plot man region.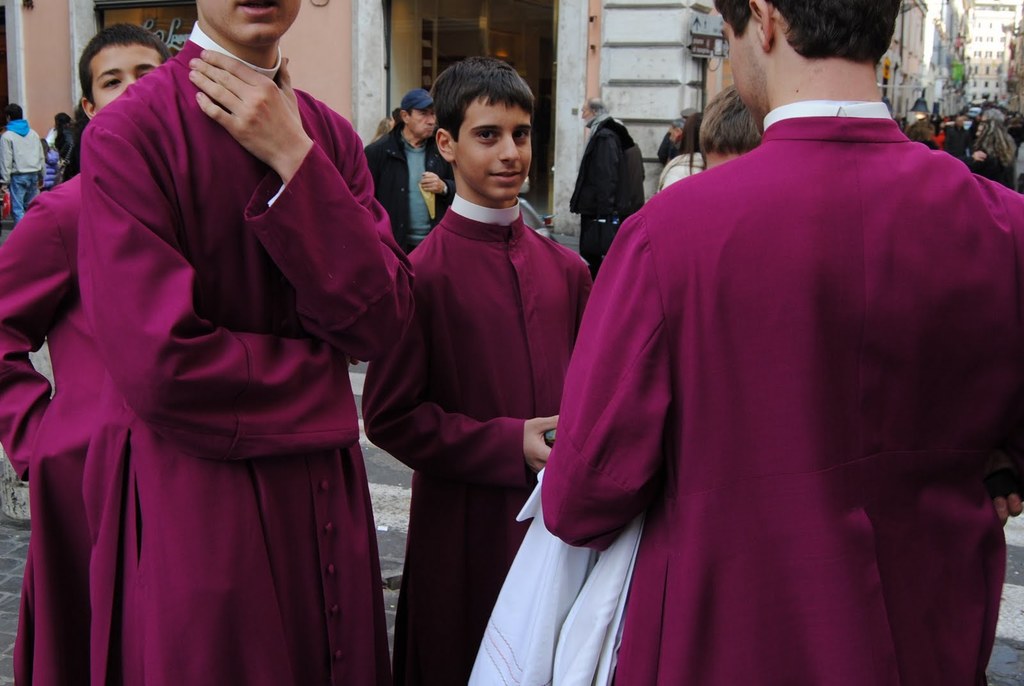
Plotted at locate(518, 0, 1023, 684).
